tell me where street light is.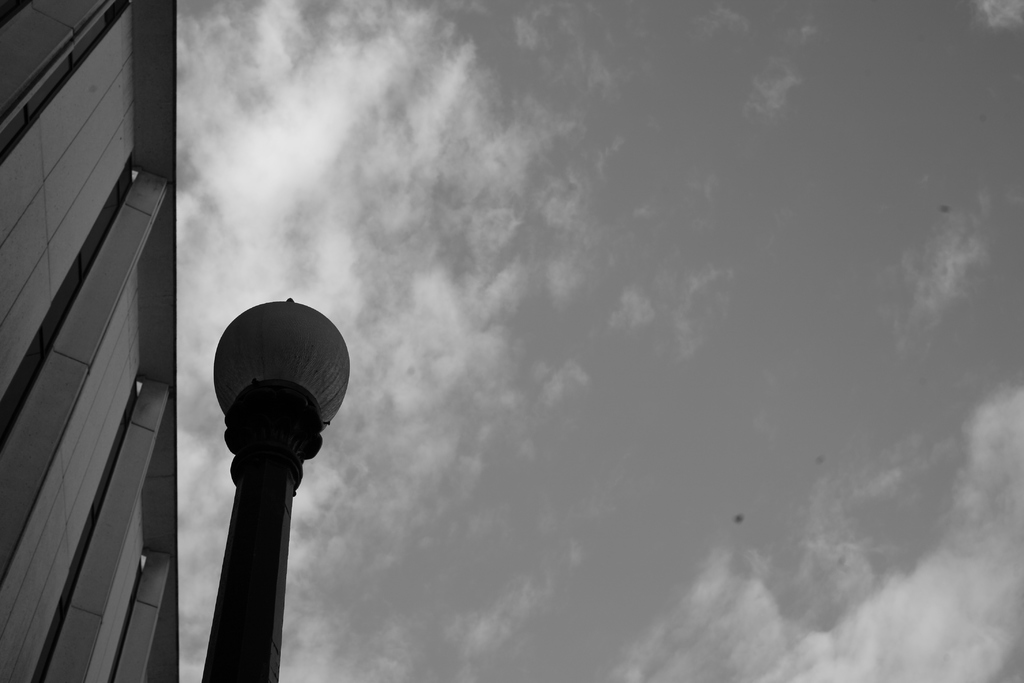
street light is at (x1=170, y1=293, x2=339, y2=682).
